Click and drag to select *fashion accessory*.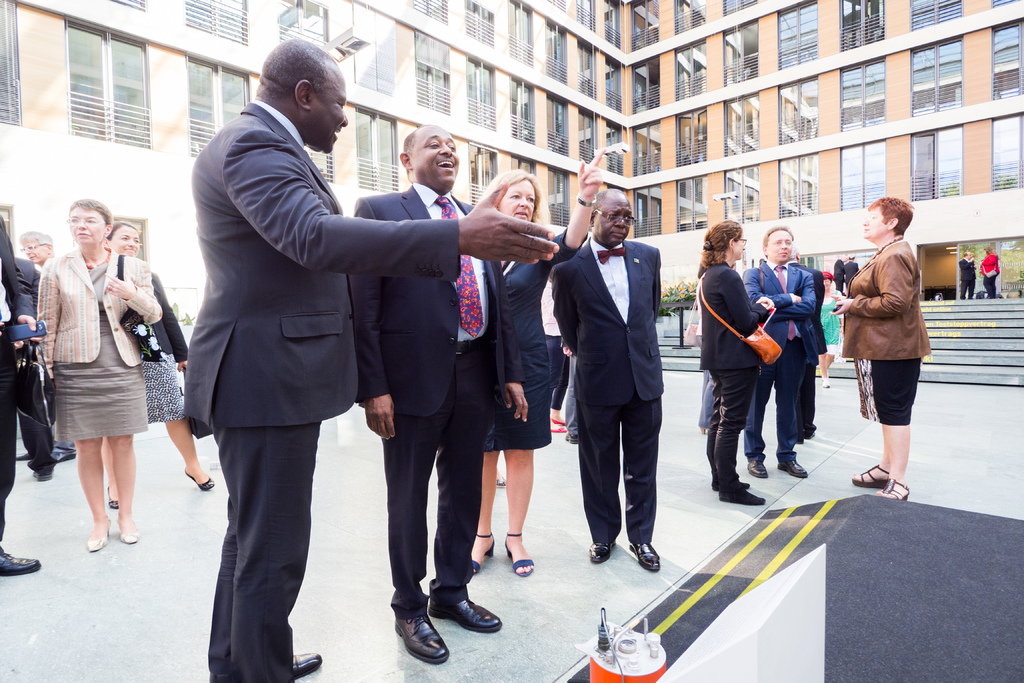
Selection: (x1=698, y1=424, x2=711, y2=435).
